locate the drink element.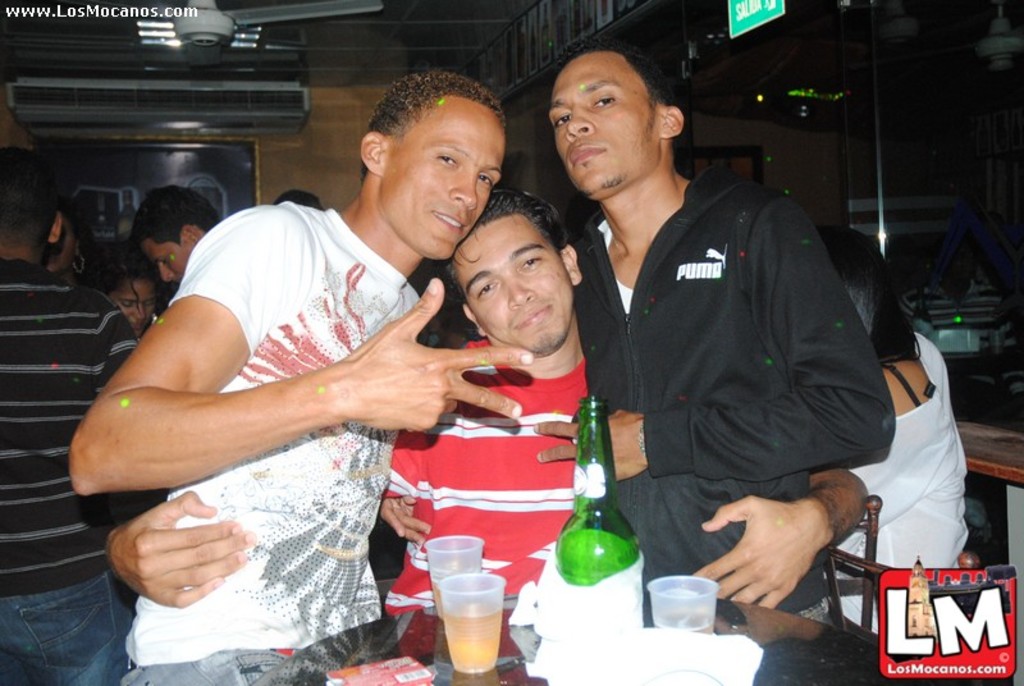
Element bbox: pyautogui.locateOnScreen(445, 602, 506, 671).
